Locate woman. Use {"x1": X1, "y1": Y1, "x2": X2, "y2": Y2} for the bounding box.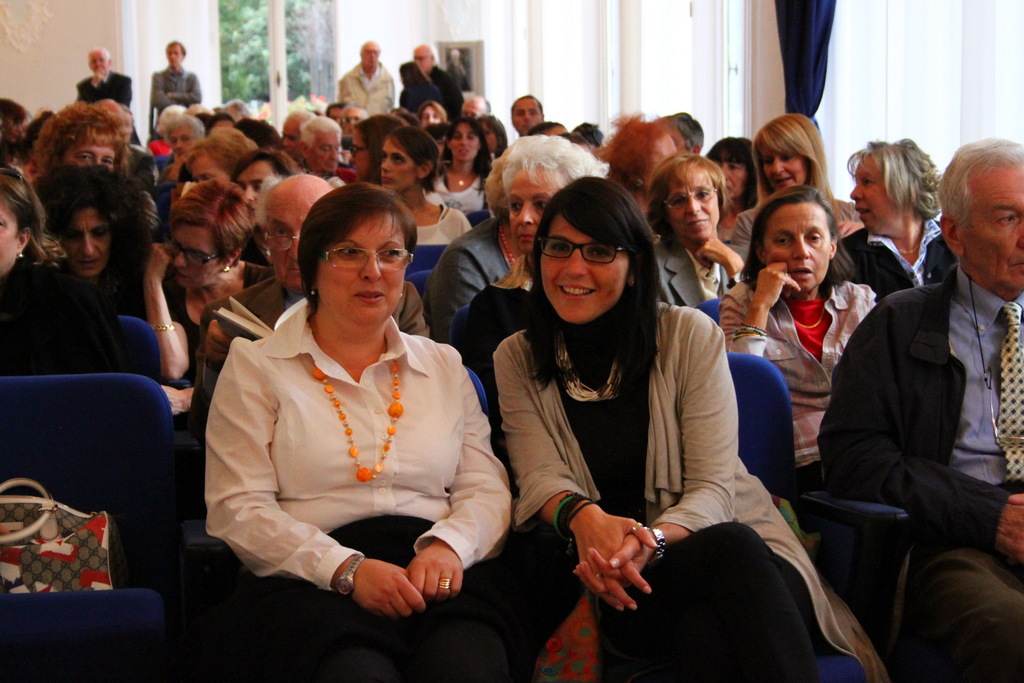
{"x1": 417, "y1": 102, "x2": 451, "y2": 137}.
